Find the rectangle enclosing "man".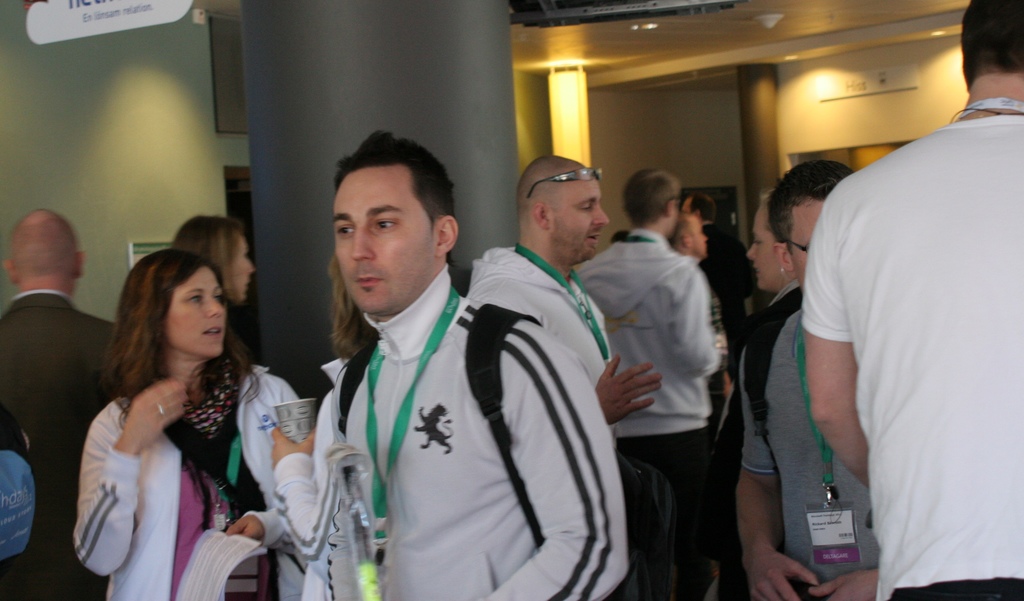
pyautogui.locateOnScreen(573, 169, 723, 600).
